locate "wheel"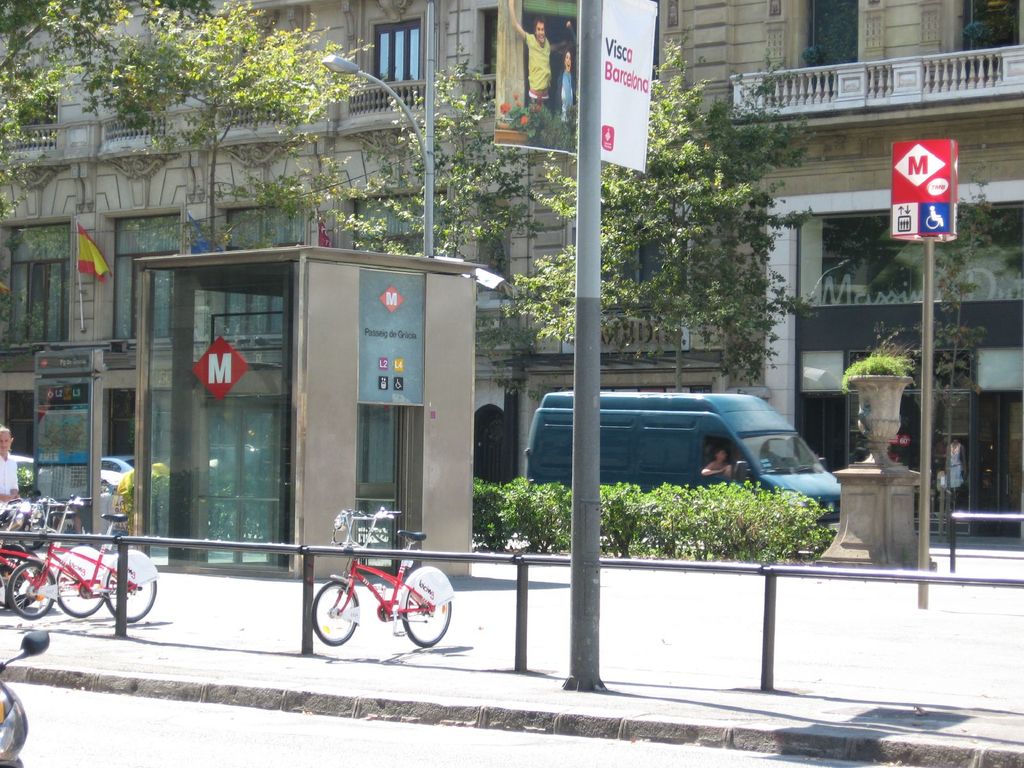
402,570,448,645
